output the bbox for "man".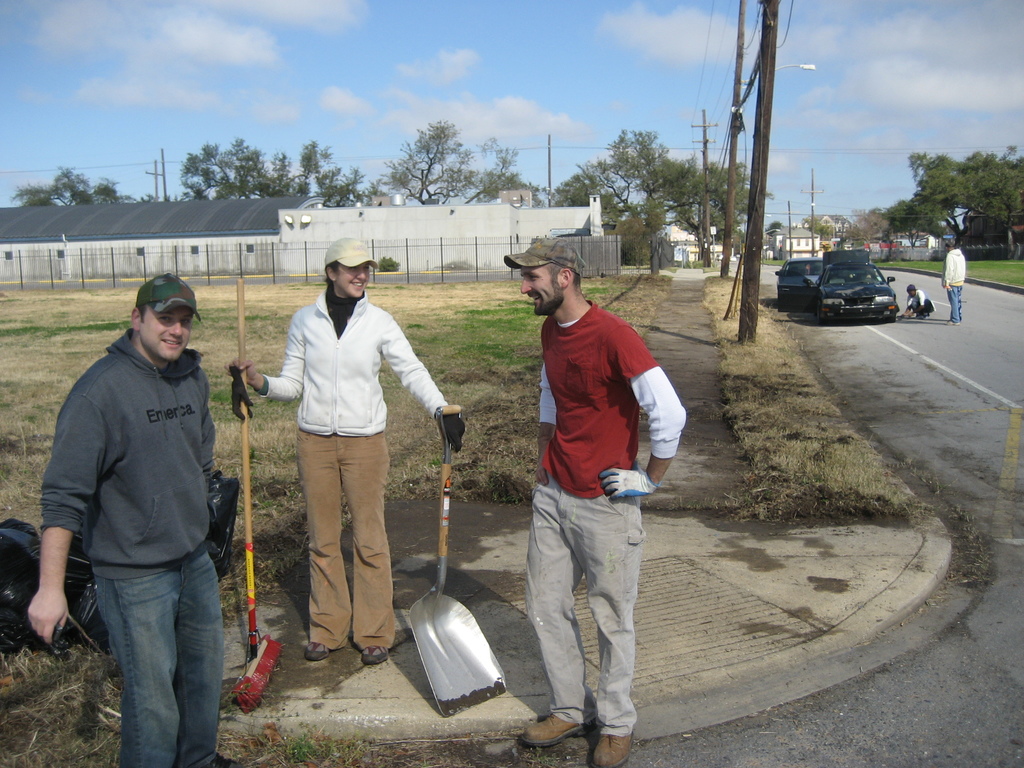
detection(501, 233, 689, 767).
